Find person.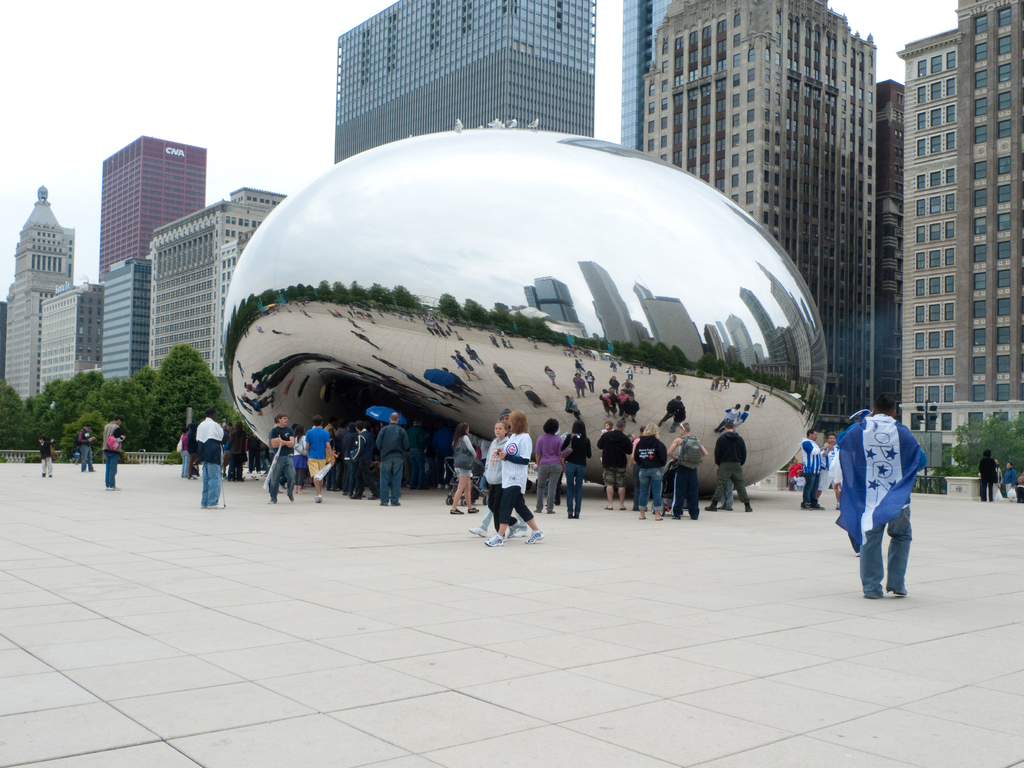
locate(76, 422, 97, 472).
